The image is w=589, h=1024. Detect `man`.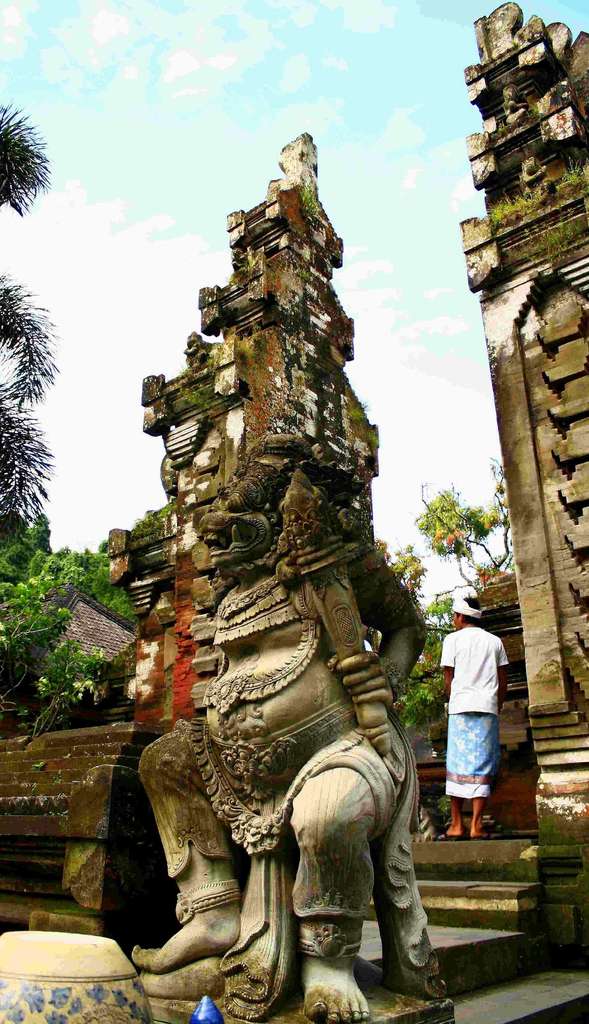
Detection: select_region(435, 608, 517, 851).
